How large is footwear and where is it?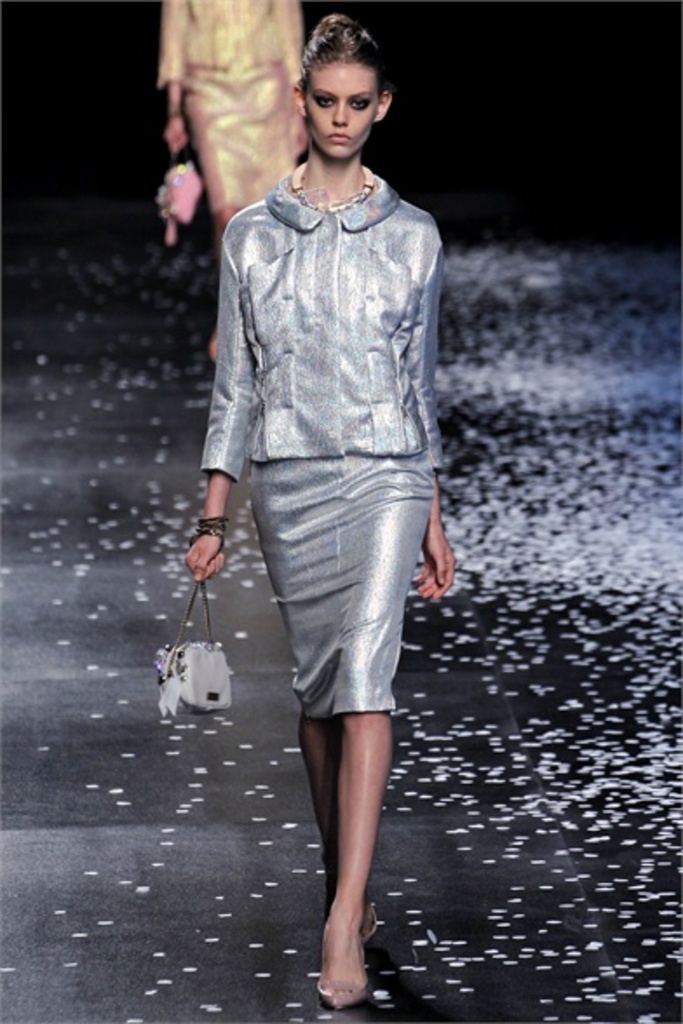
Bounding box: 308 926 375 1014.
